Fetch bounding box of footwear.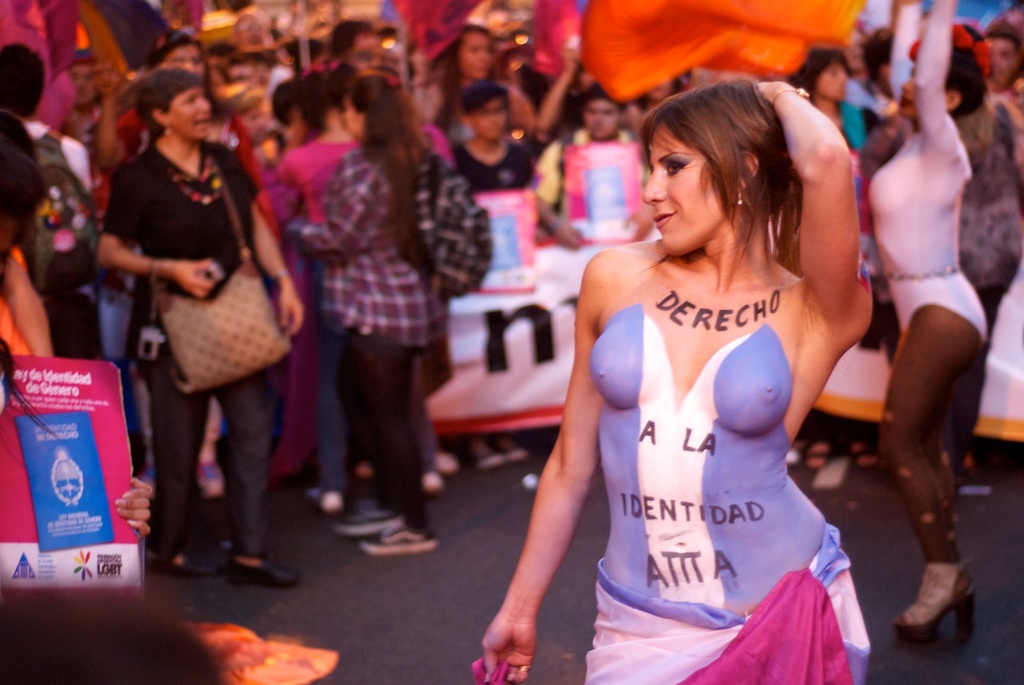
Bbox: 356 517 438 556.
